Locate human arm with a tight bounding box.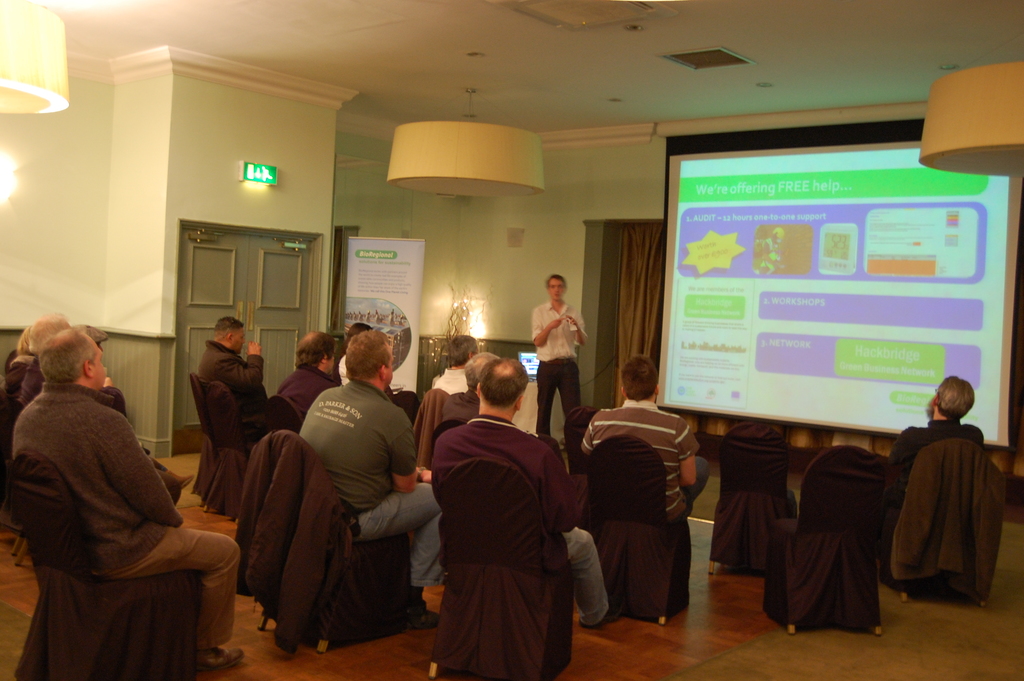
box=[680, 419, 700, 487].
